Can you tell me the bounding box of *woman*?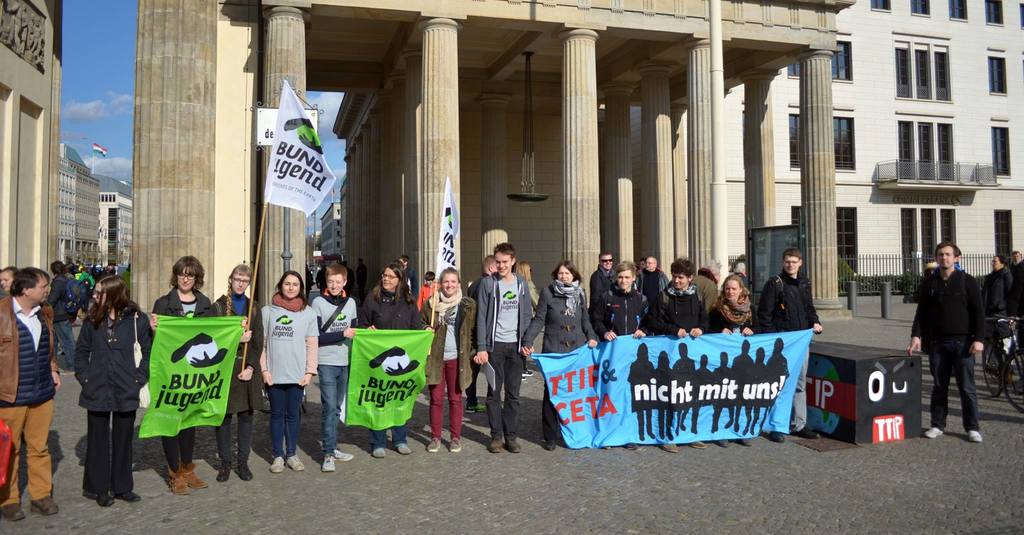
[521,260,600,450].
